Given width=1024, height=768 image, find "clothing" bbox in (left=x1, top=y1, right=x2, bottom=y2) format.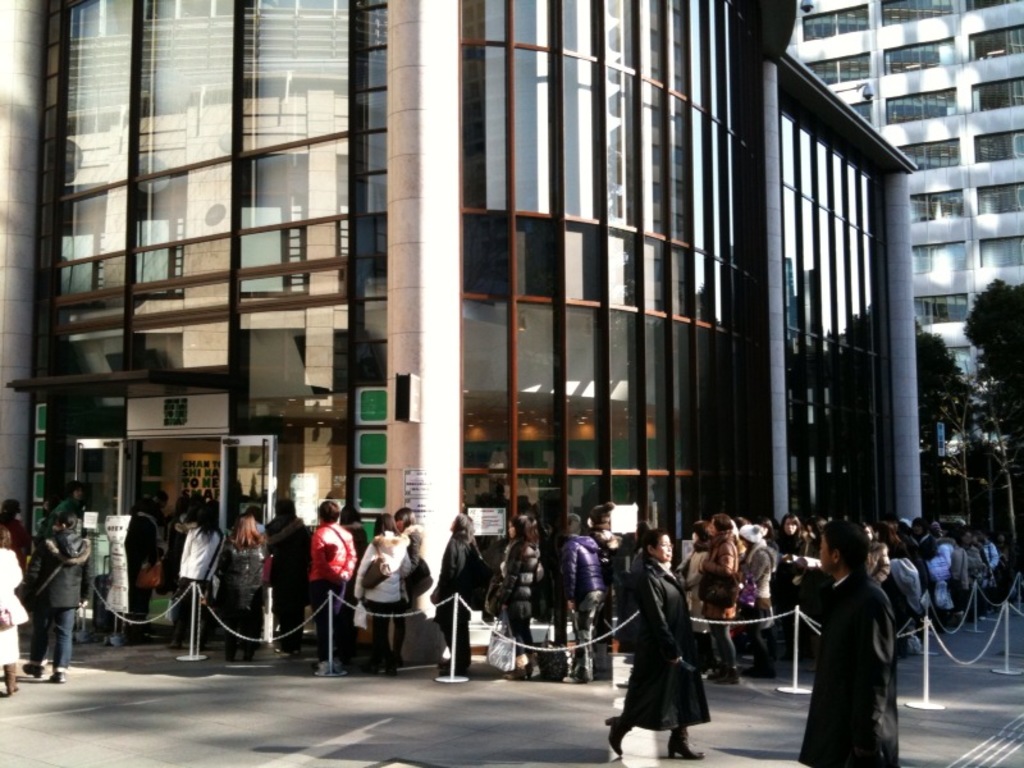
(left=0, top=521, right=28, bottom=580).
